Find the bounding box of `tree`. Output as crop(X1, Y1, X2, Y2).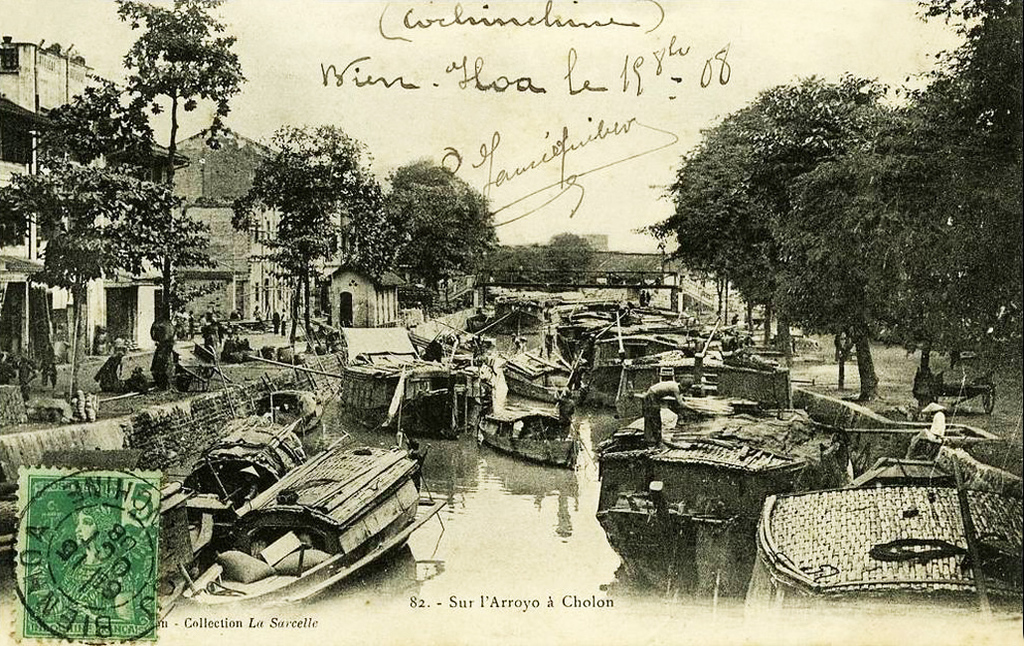
crop(233, 120, 403, 352).
